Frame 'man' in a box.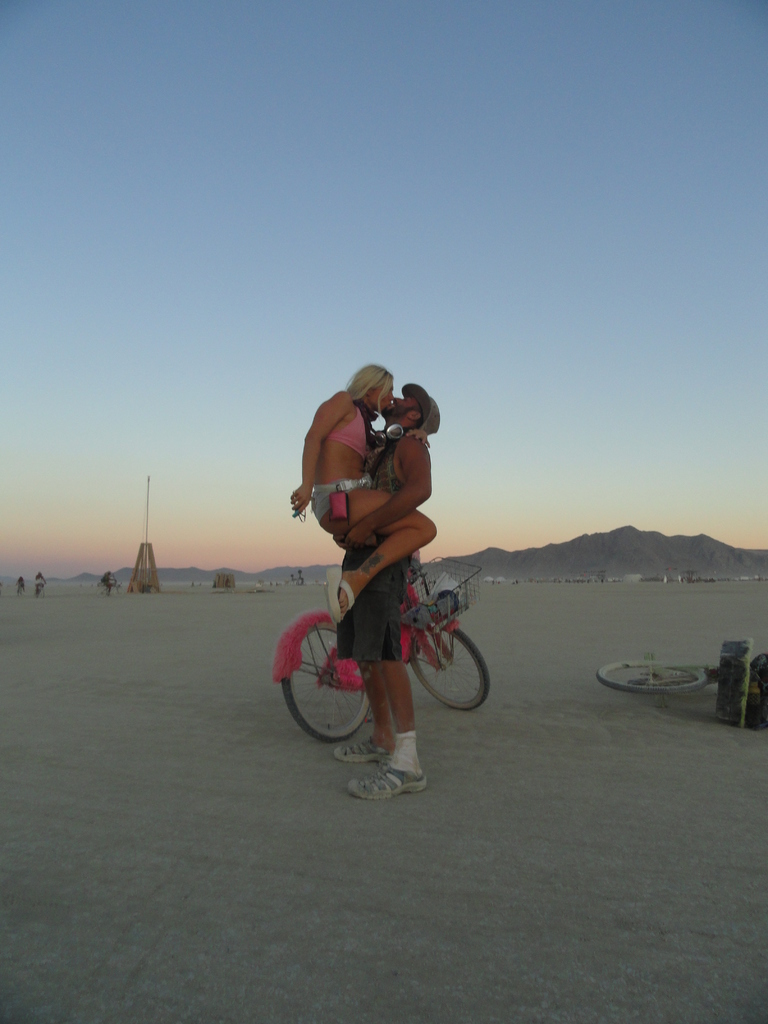
332:379:441:804.
